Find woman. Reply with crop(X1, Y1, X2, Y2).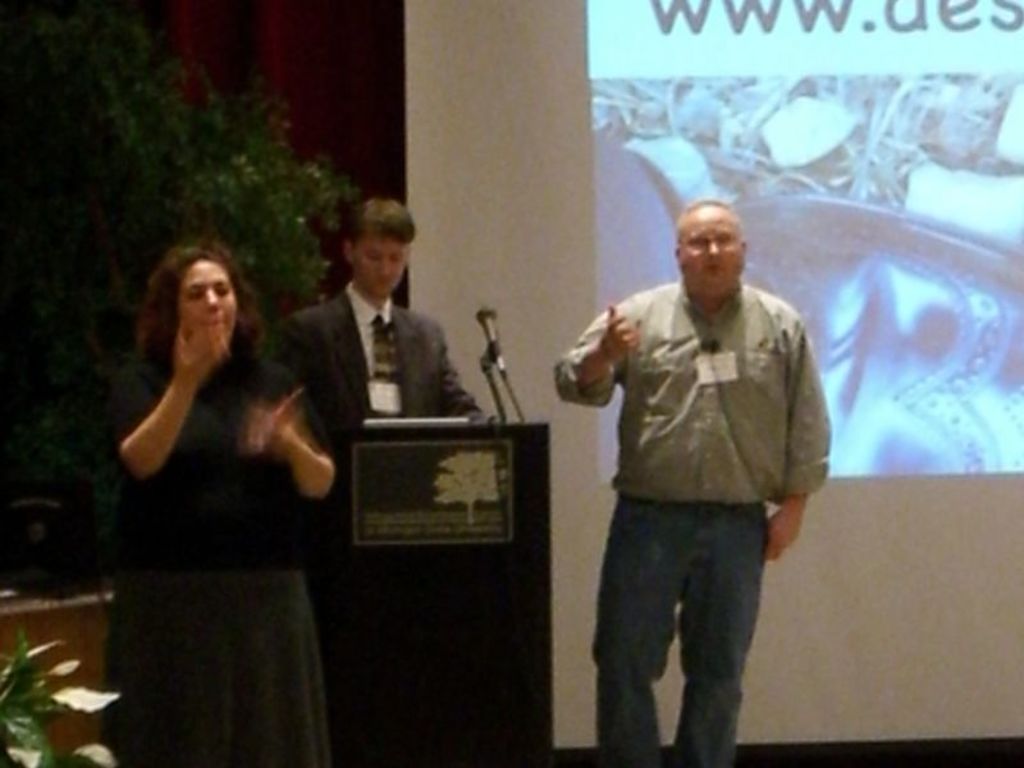
crop(90, 189, 344, 731).
